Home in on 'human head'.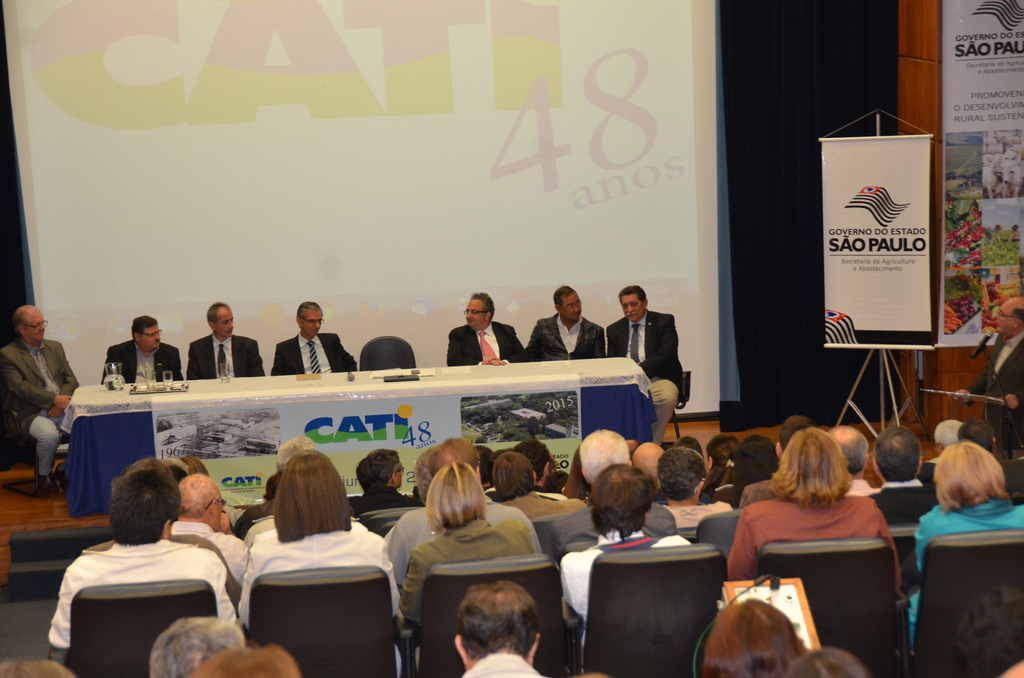
Homed in at 824:423:868:475.
